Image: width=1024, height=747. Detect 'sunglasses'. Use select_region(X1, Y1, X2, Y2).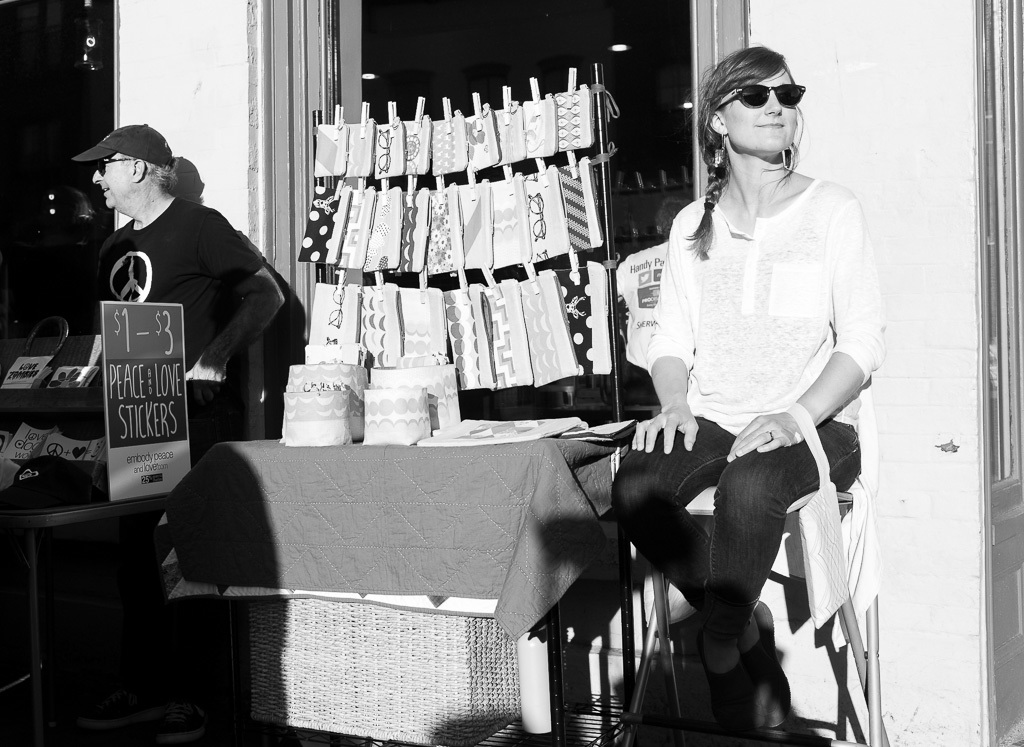
select_region(96, 158, 139, 171).
